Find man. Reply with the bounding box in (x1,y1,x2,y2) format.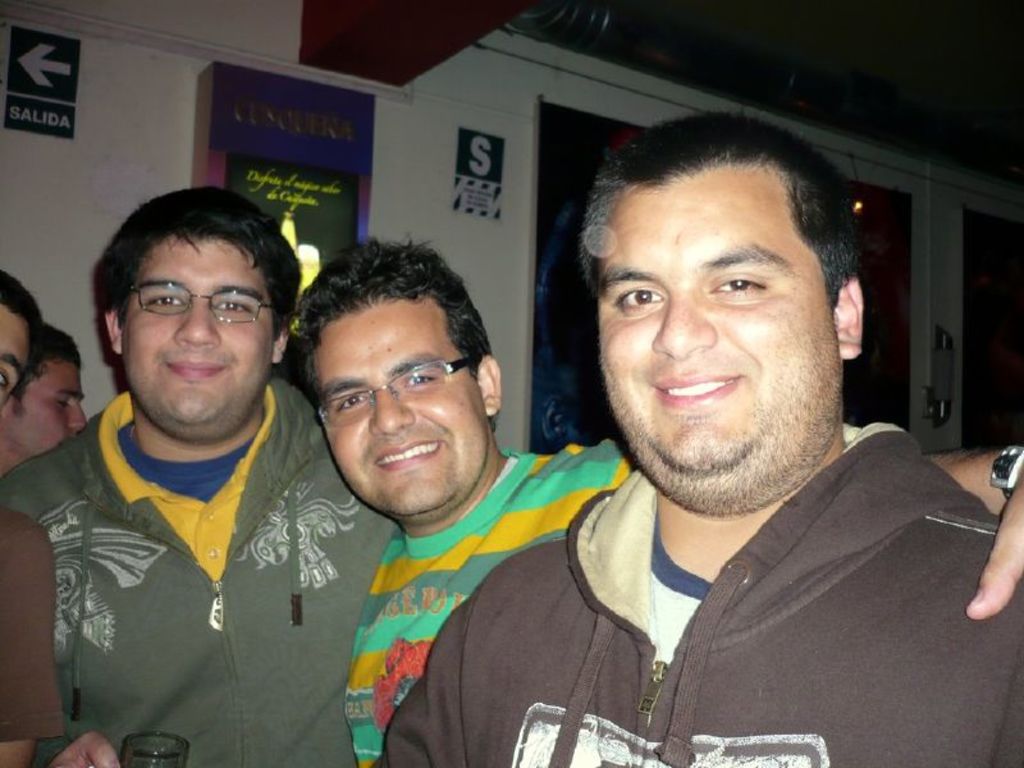
(0,315,92,499).
